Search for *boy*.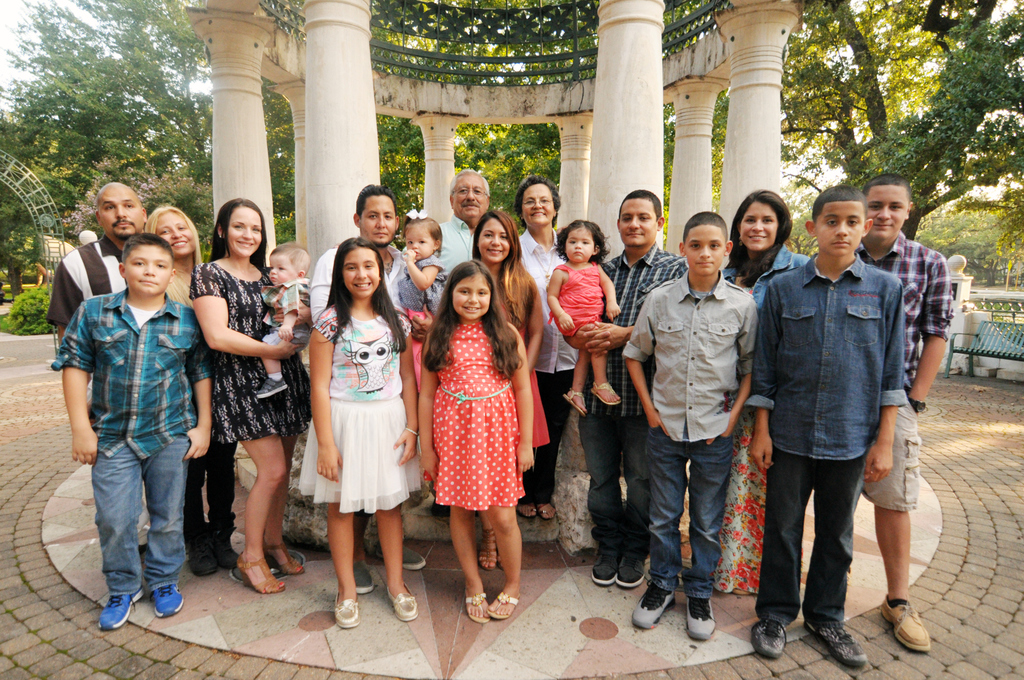
Found at x1=257, y1=239, x2=313, y2=402.
